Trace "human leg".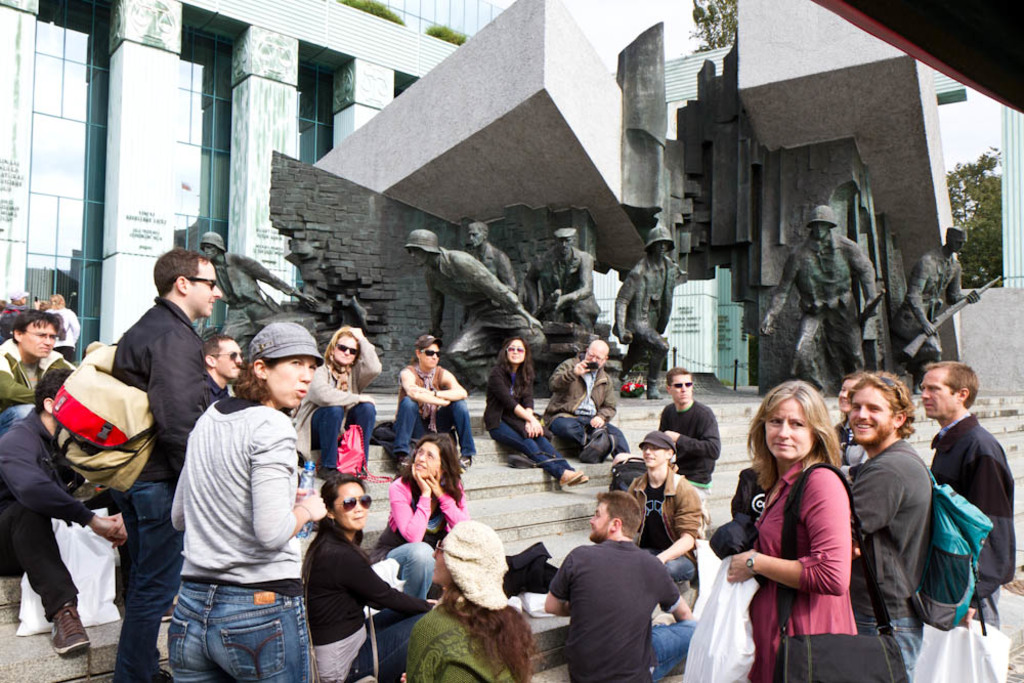
Traced to pyautogui.locateOnScreen(450, 402, 469, 463).
